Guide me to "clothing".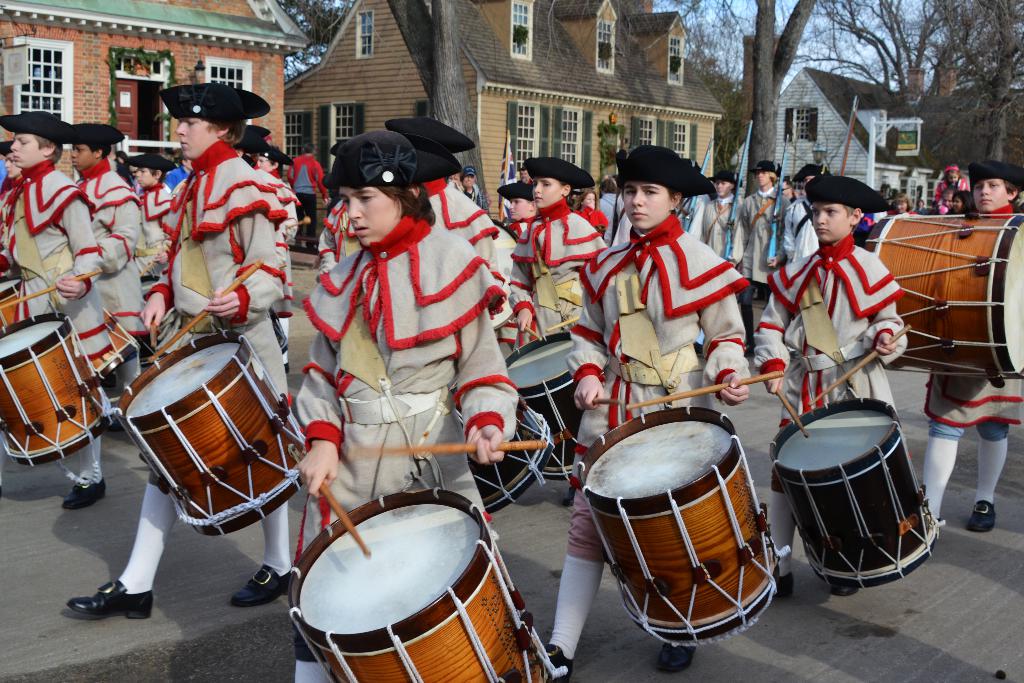
Guidance: detection(159, 168, 186, 183).
